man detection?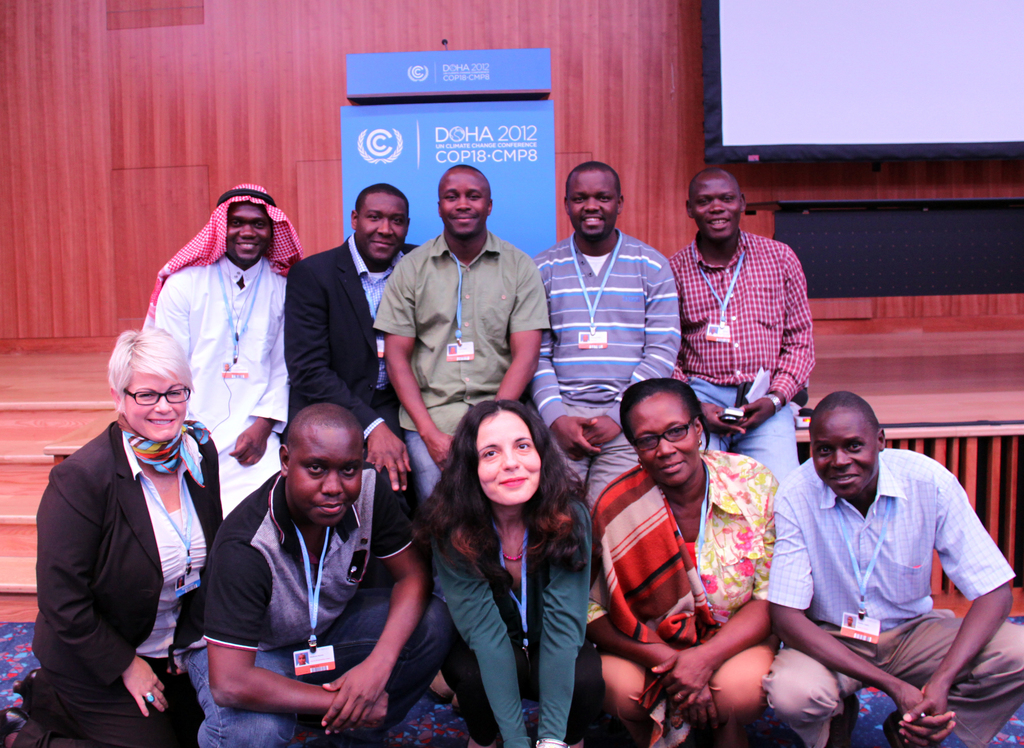
bbox=(527, 159, 682, 511)
